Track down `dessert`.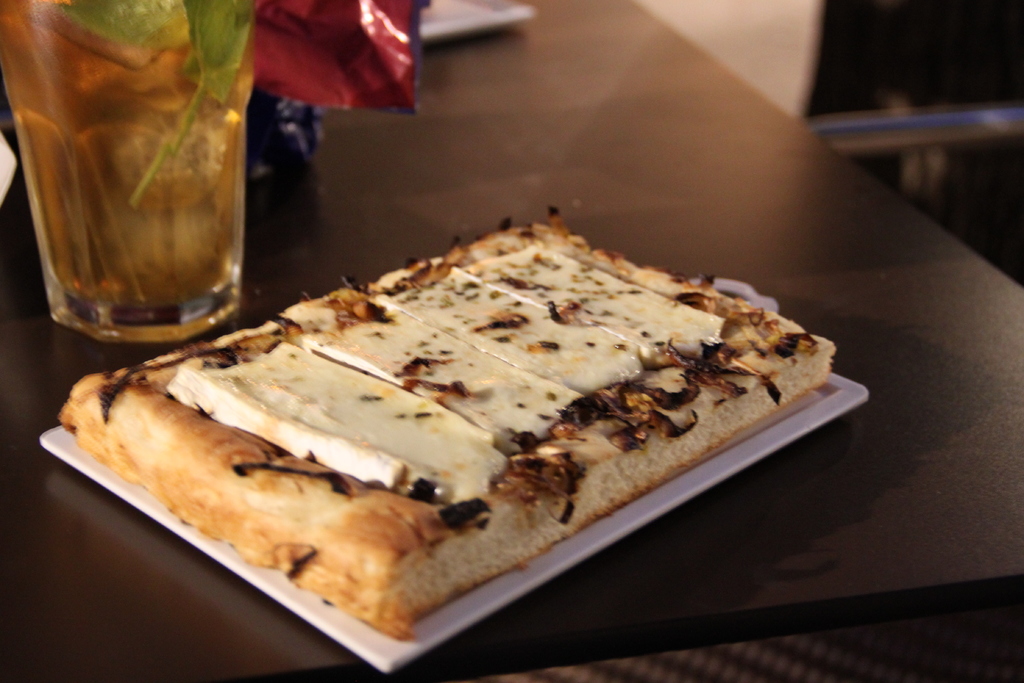
Tracked to bbox(122, 218, 836, 638).
